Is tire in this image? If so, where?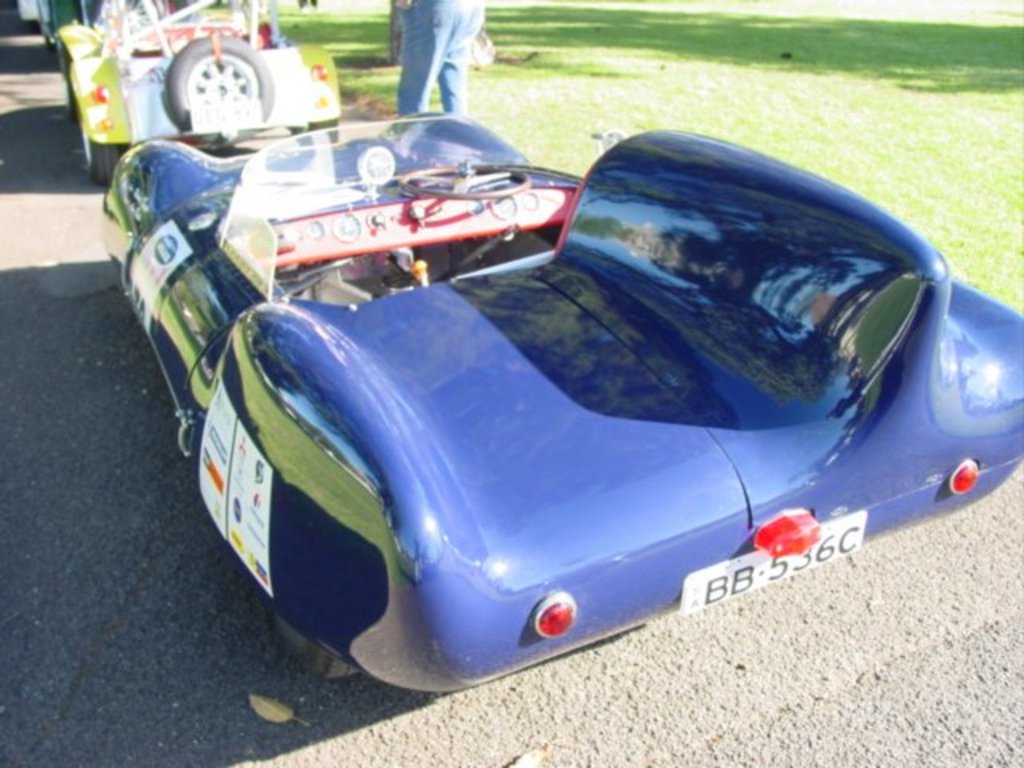
Yes, at box(290, 120, 338, 146).
